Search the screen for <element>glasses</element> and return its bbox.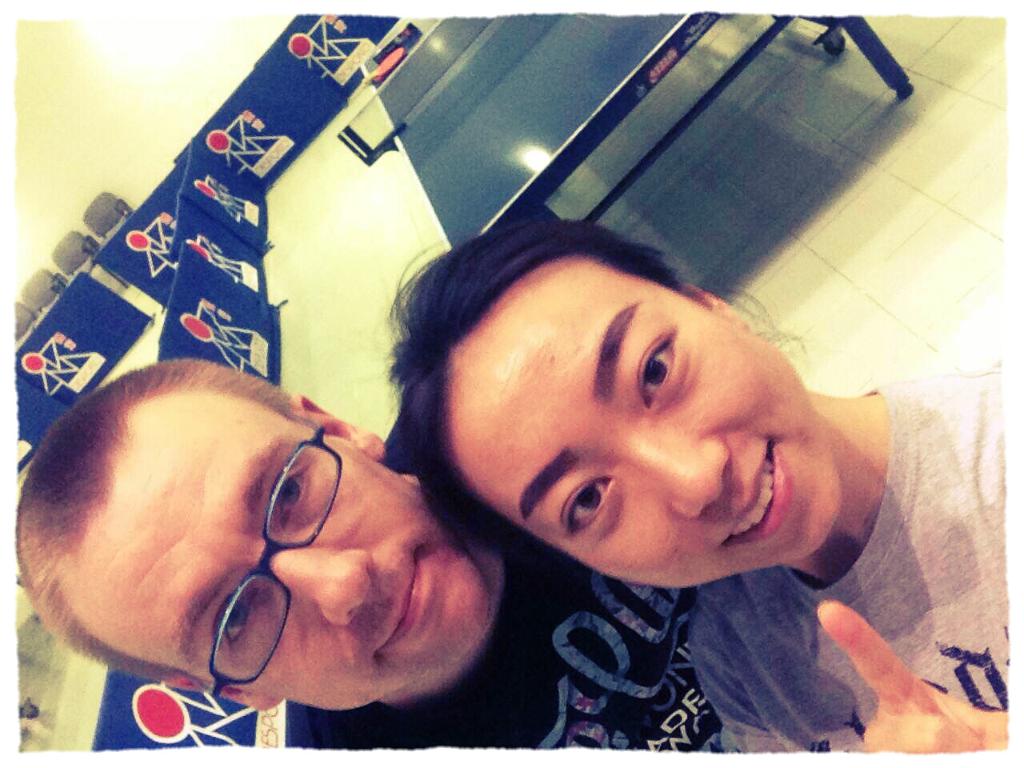
Found: 204/425/343/708.
